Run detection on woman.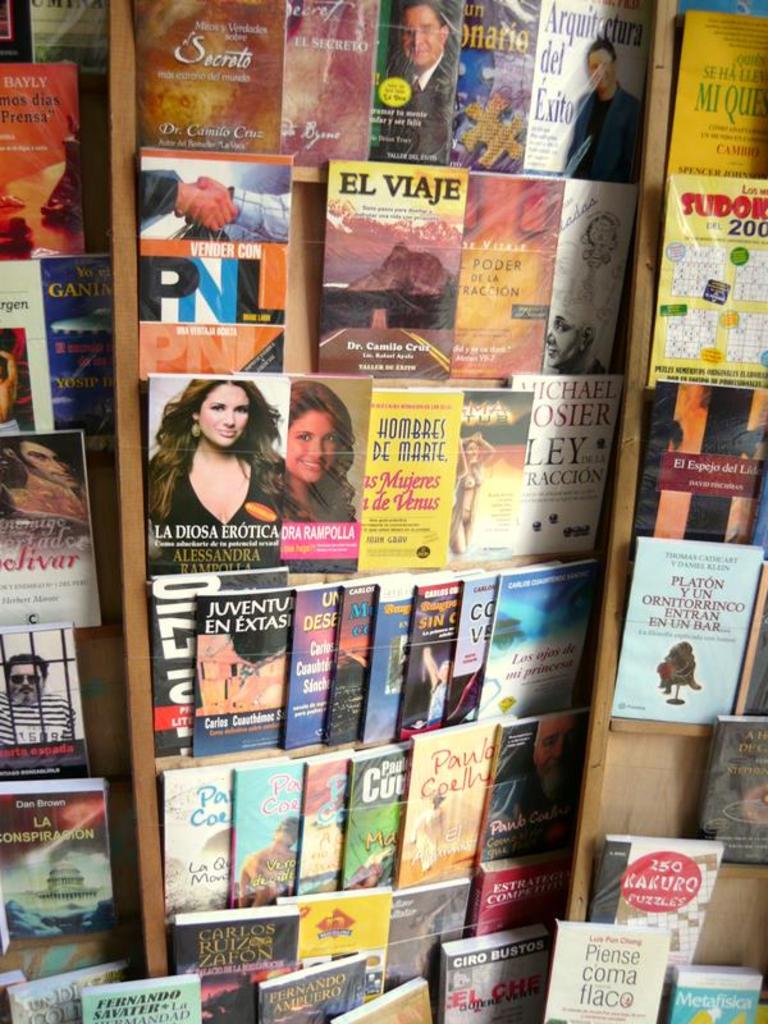
Result: pyautogui.locateOnScreen(278, 369, 358, 531).
